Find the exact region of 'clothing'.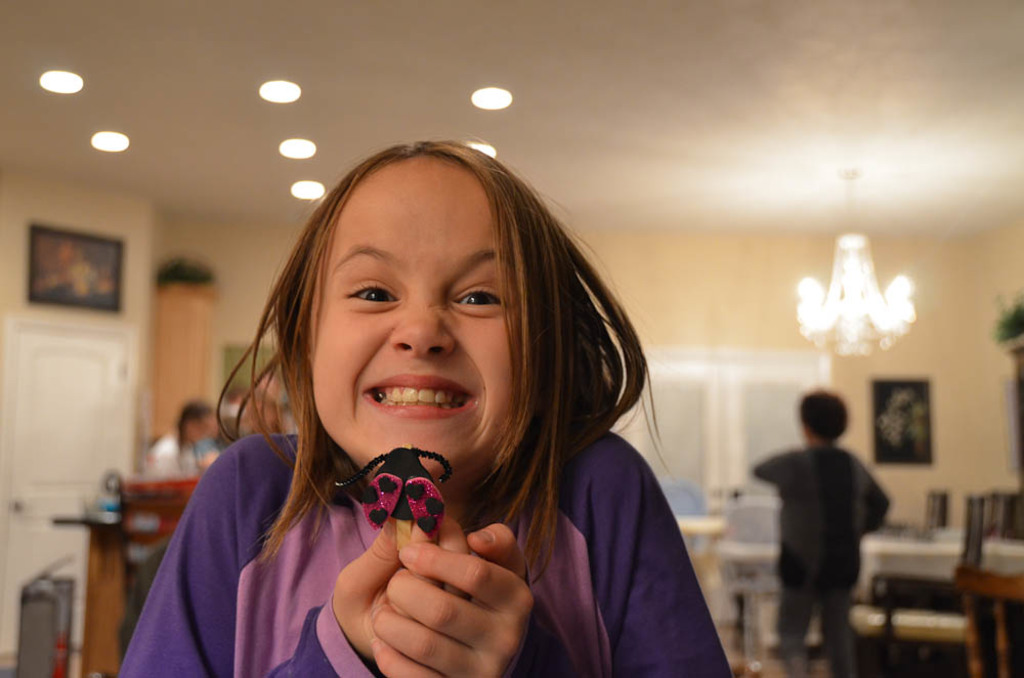
Exact region: x1=110, y1=429, x2=744, y2=677.
